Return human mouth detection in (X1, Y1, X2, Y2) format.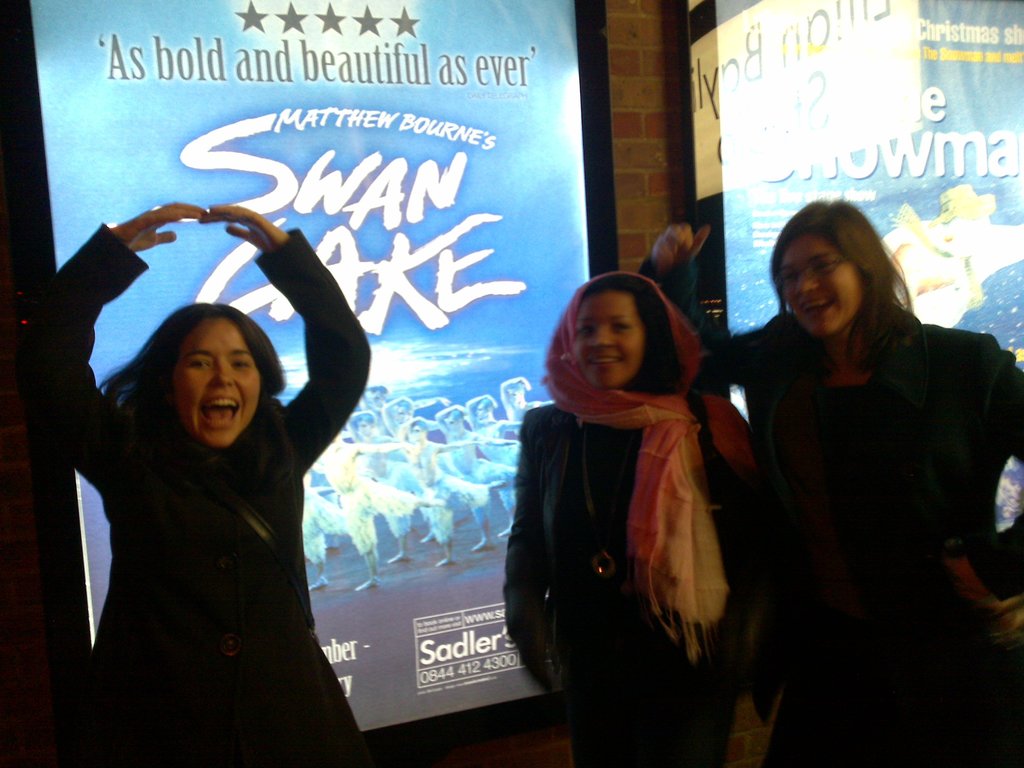
(584, 356, 624, 367).
